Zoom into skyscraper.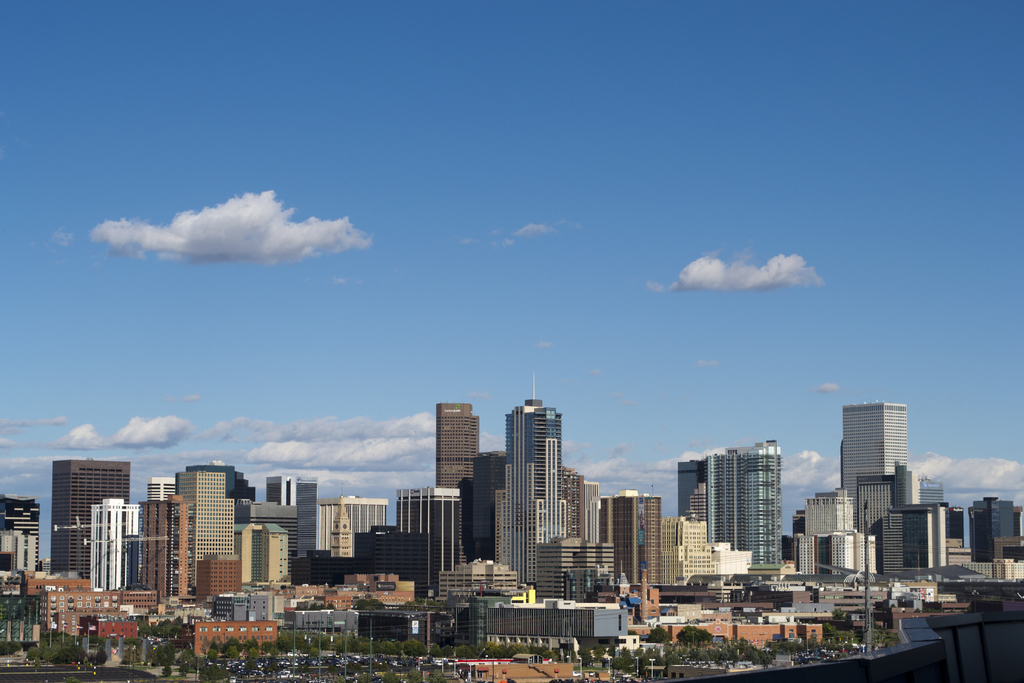
Zoom target: {"x1": 436, "y1": 405, "x2": 478, "y2": 491}.
